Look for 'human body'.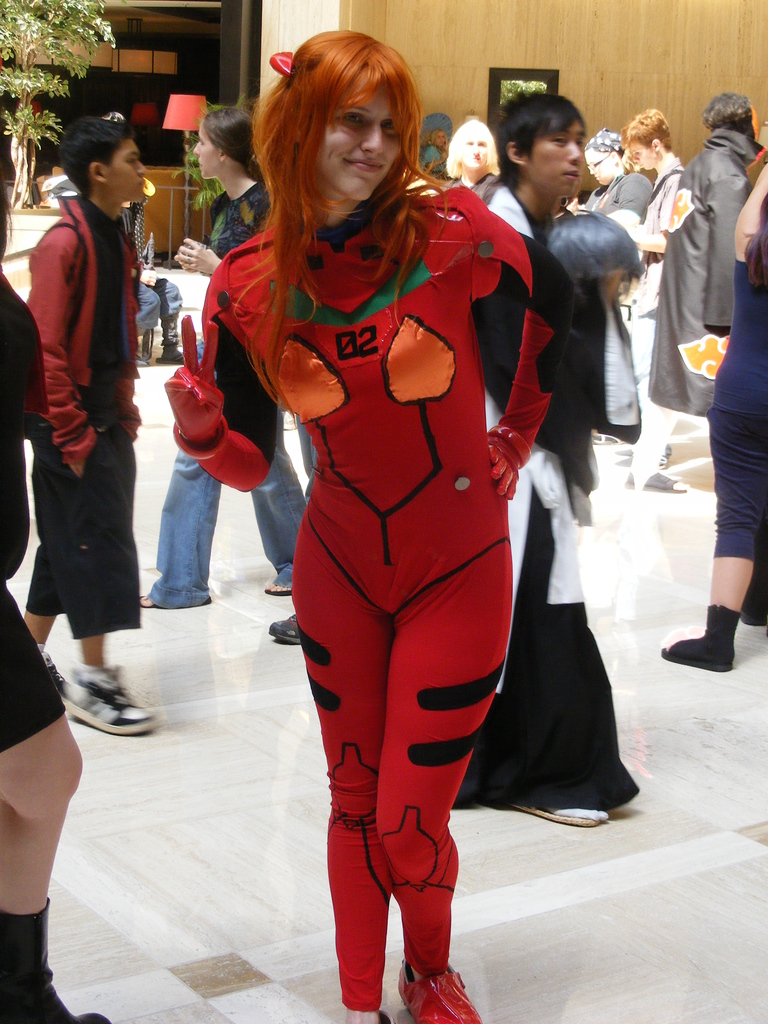
Found: crop(618, 131, 748, 495).
